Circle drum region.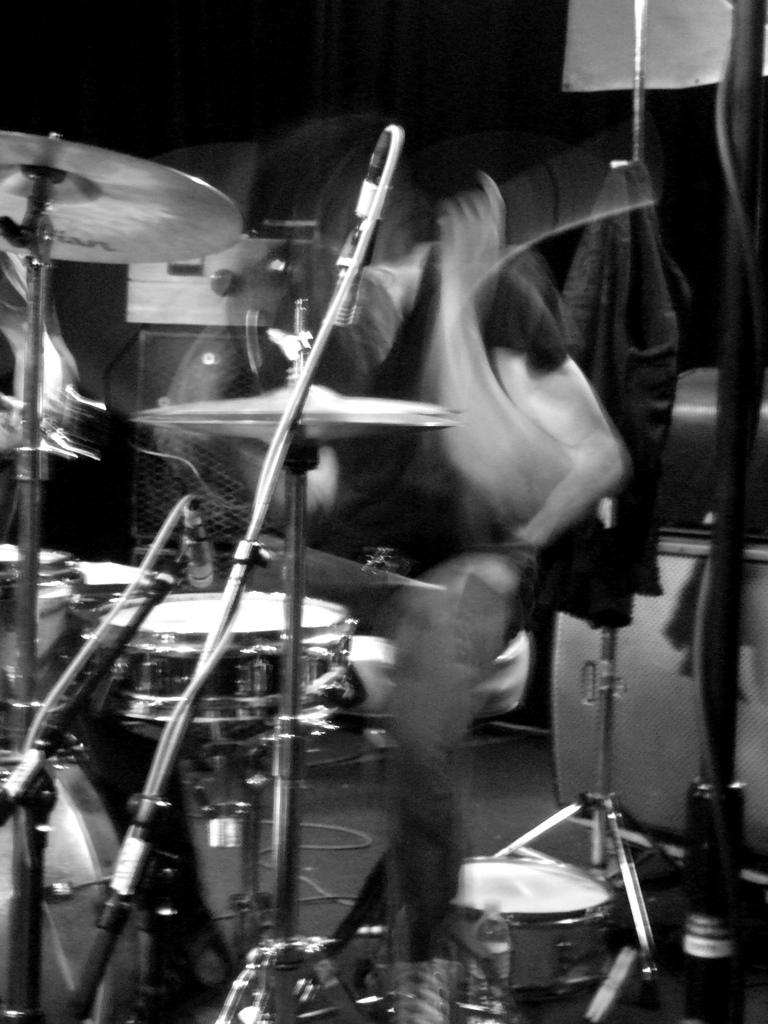
Region: bbox=[0, 725, 164, 1023].
